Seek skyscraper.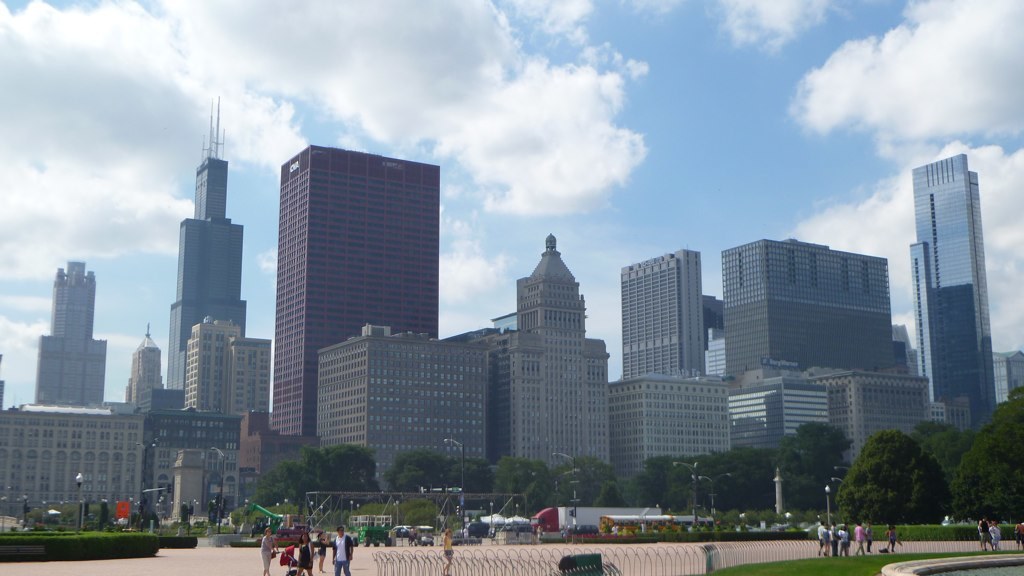
{"left": 719, "top": 239, "right": 902, "bottom": 389}.
